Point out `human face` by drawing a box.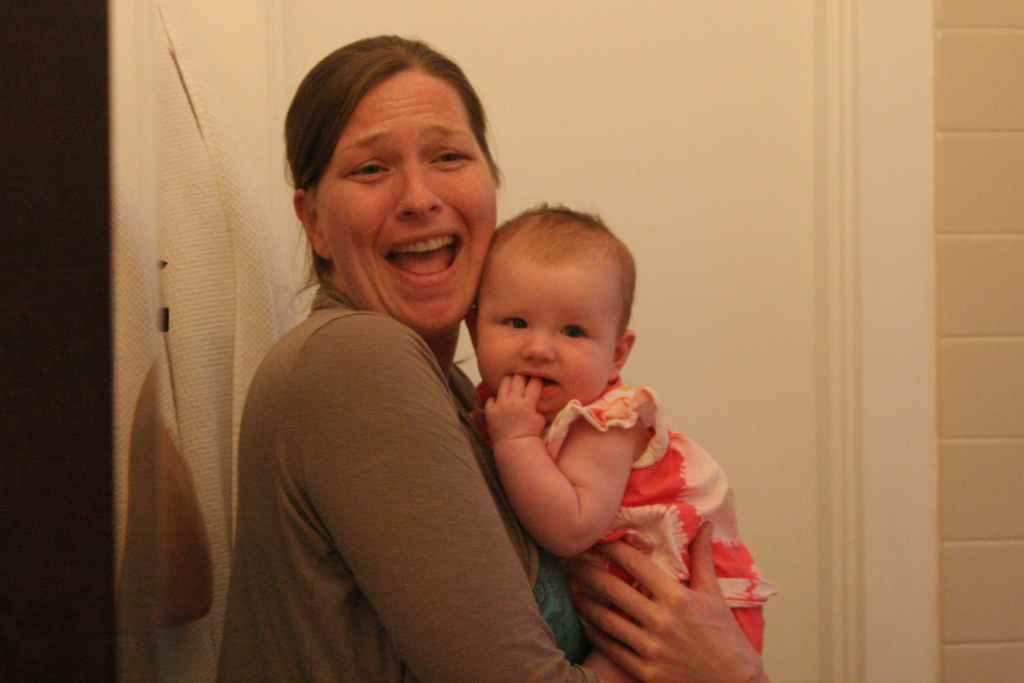
327/80/493/331.
